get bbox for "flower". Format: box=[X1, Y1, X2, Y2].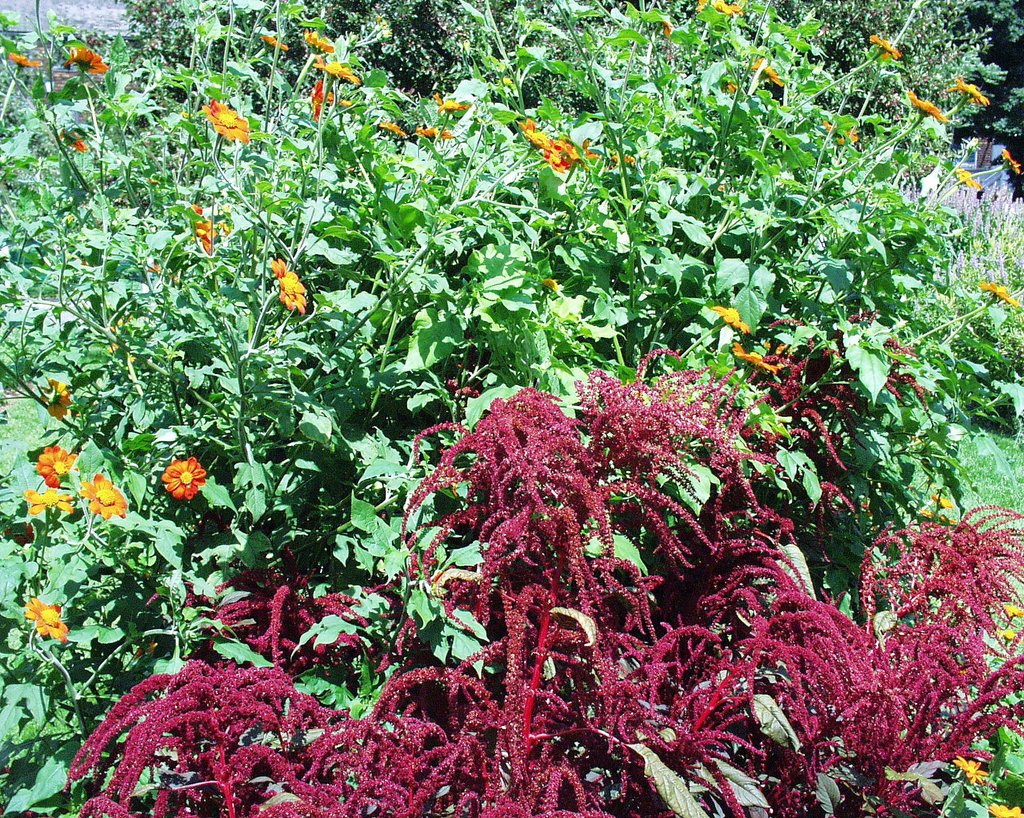
box=[303, 26, 335, 56].
